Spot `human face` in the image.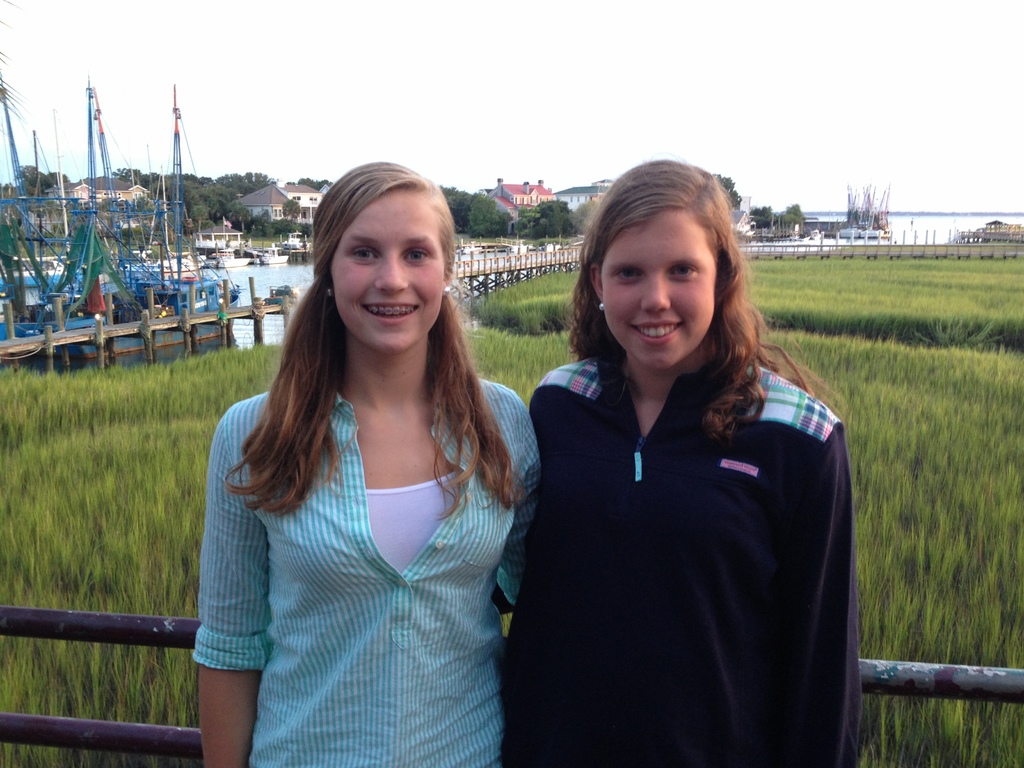
`human face` found at select_region(599, 210, 715, 371).
